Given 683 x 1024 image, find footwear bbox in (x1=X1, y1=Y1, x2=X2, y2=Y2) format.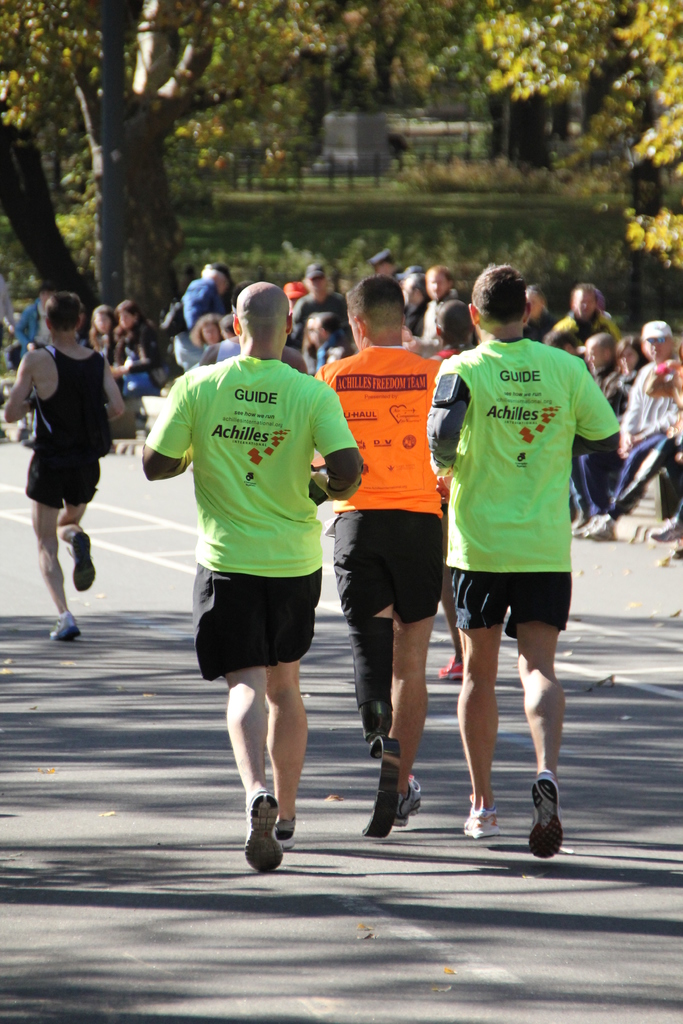
(x1=568, y1=513, x2=589, y2=536).
